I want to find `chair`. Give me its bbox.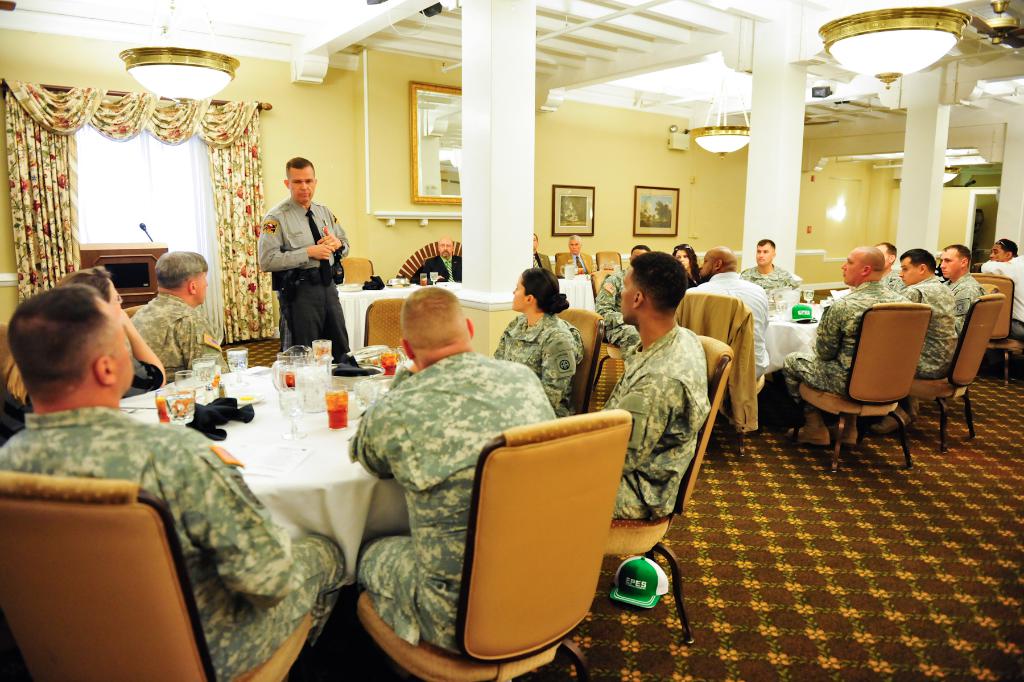
region(359, 410, 635, 681).
